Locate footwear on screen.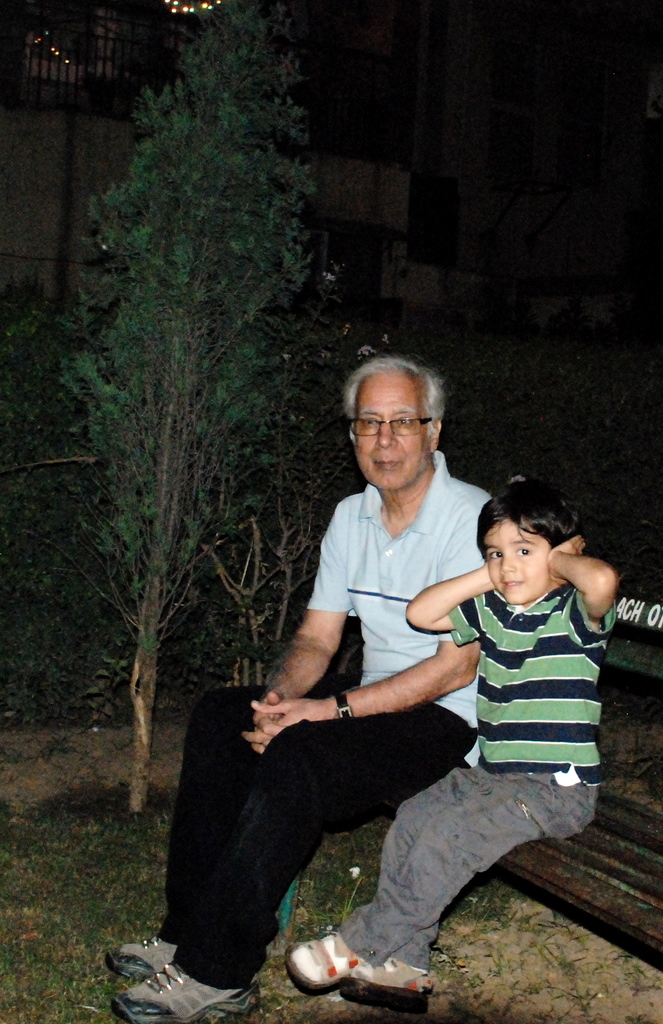
On screen at (355,959,429,1001).
